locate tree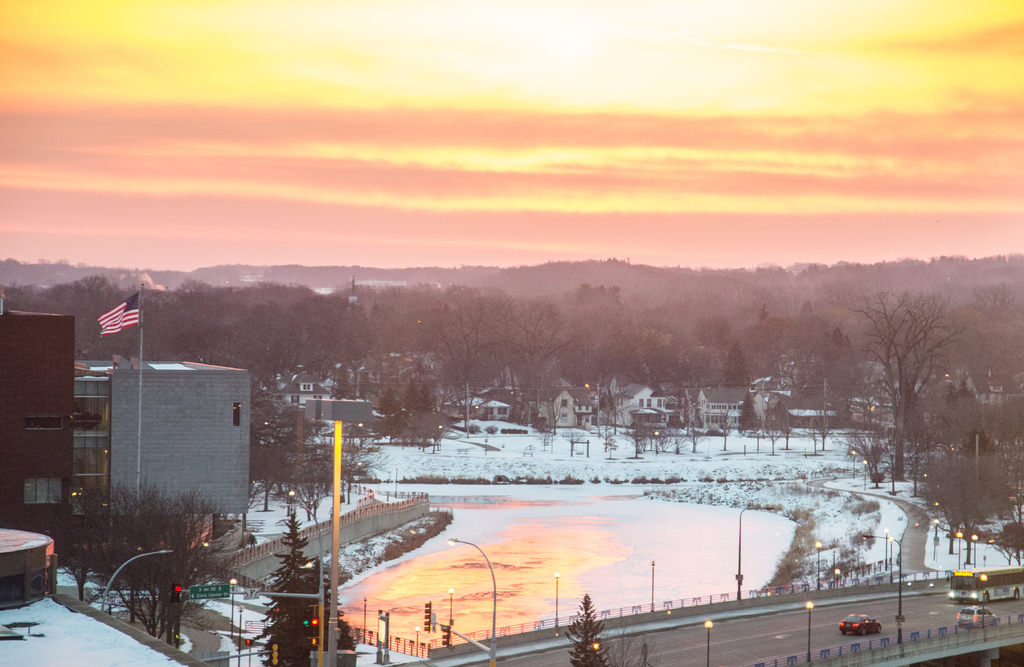
rect(256, 512, 305, 666)
